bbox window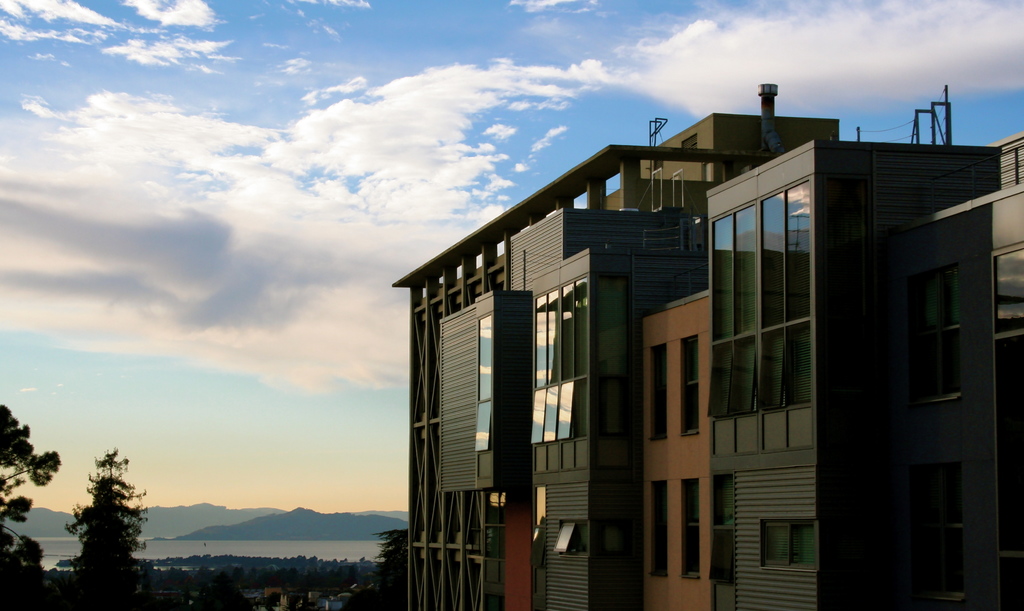
[x1=753, y1=519, x2=813, y2=580]
